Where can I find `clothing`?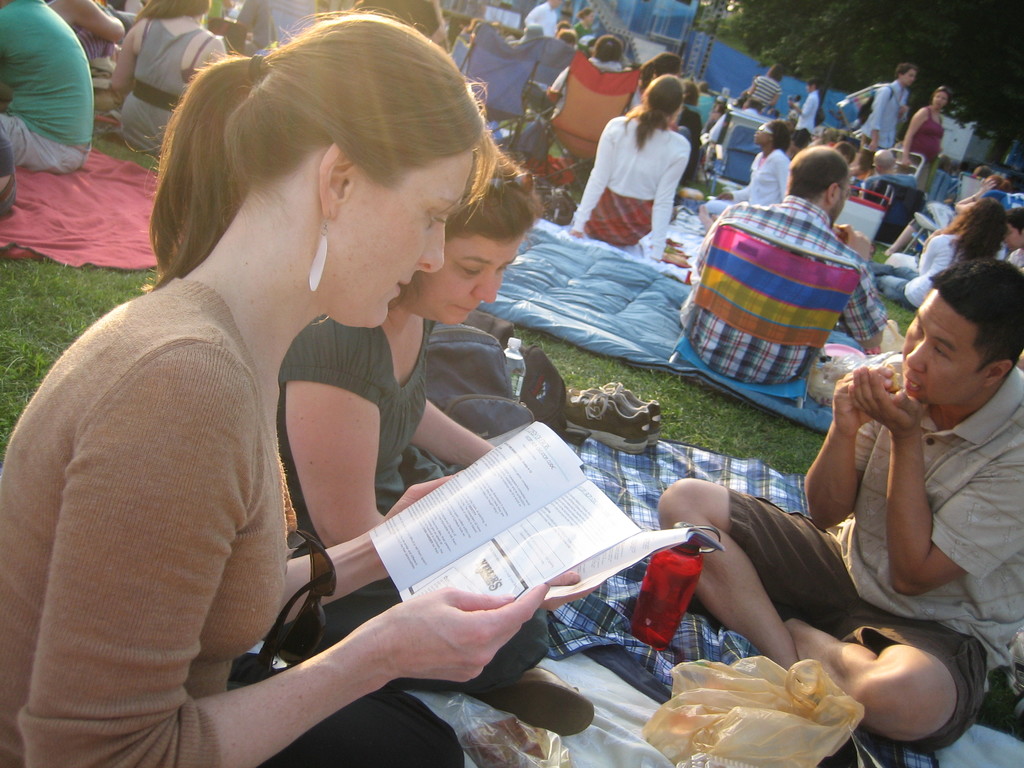
You can find it at locate(576, 25, 597, 54).
